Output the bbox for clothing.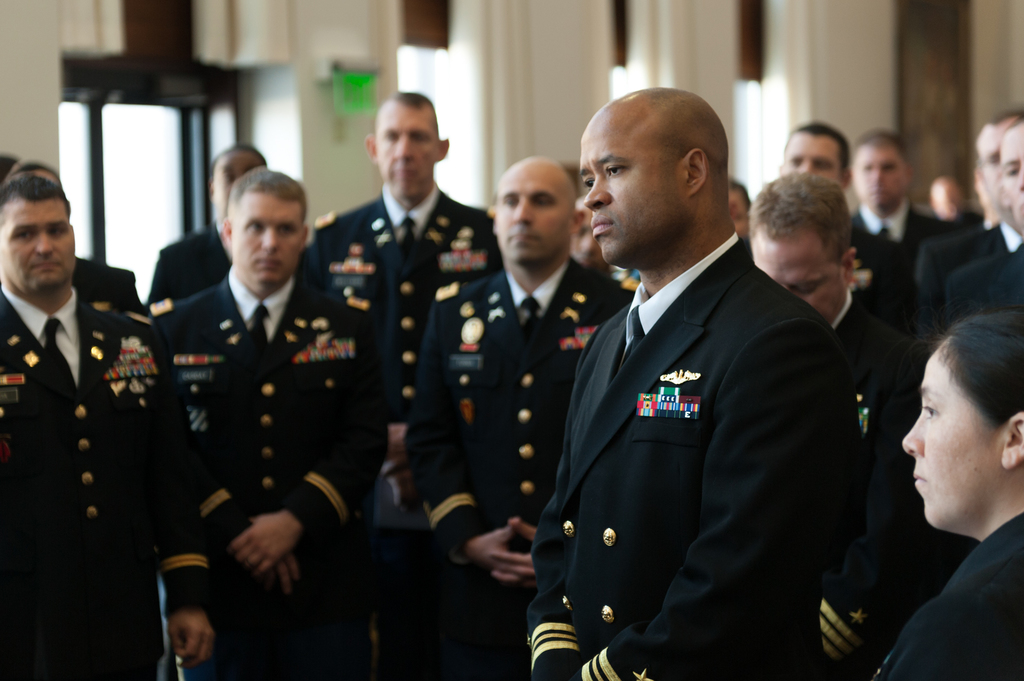
524 235 863 677.
